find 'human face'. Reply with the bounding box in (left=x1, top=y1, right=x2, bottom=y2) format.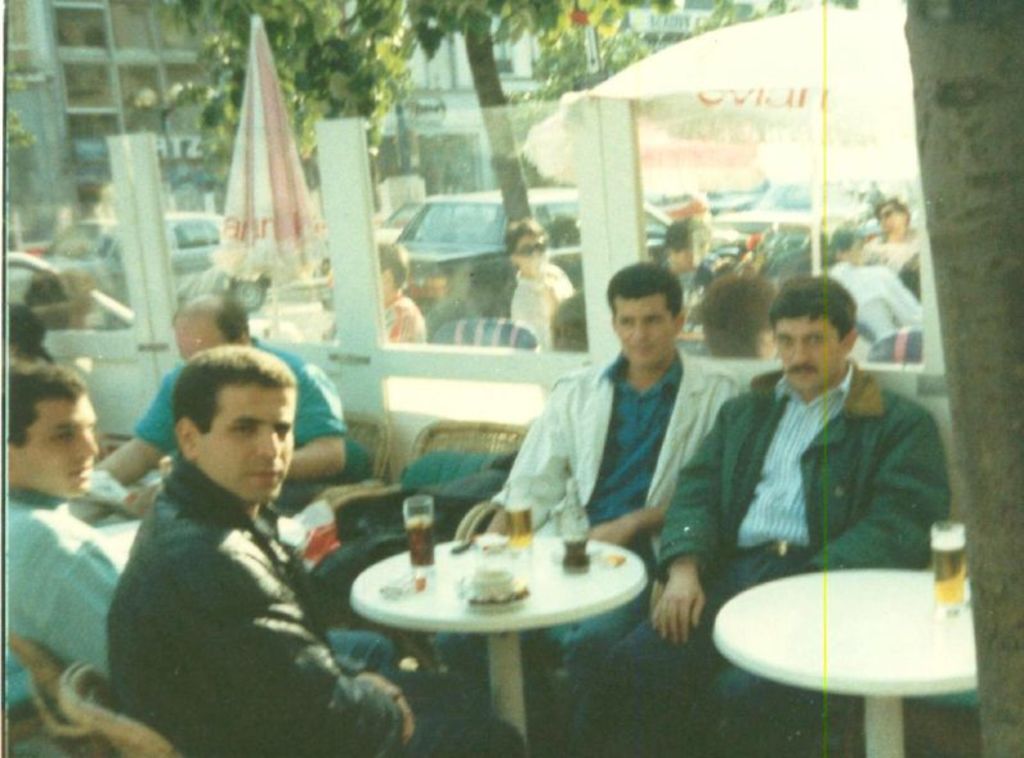
(left=772, top=310, right=847, bottom=392).
